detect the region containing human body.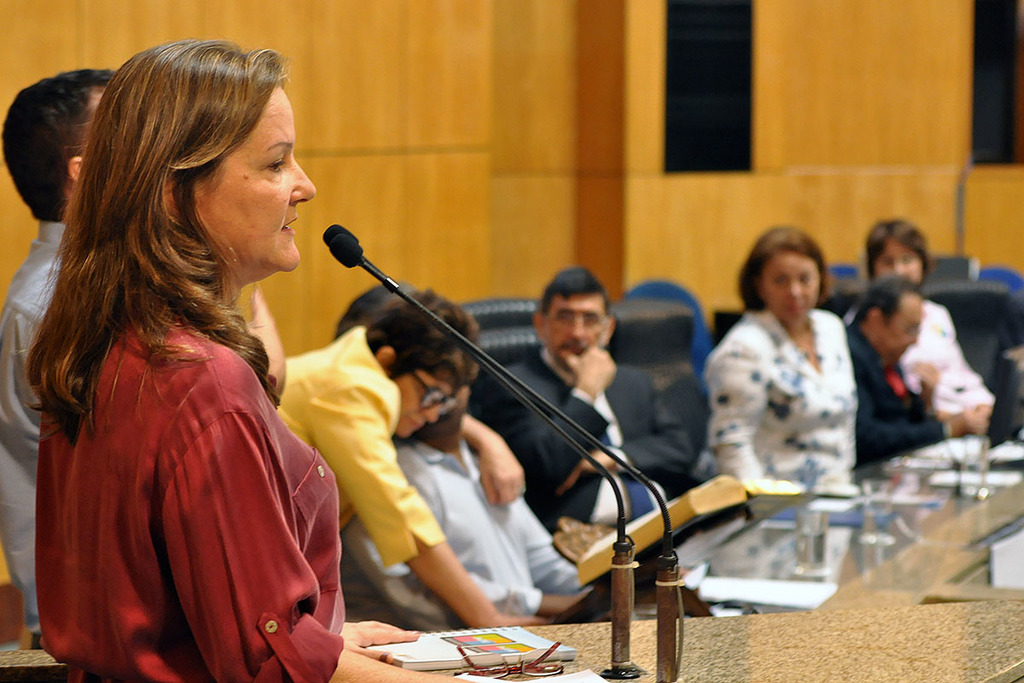
BBox(854, 283, 992, 459).
